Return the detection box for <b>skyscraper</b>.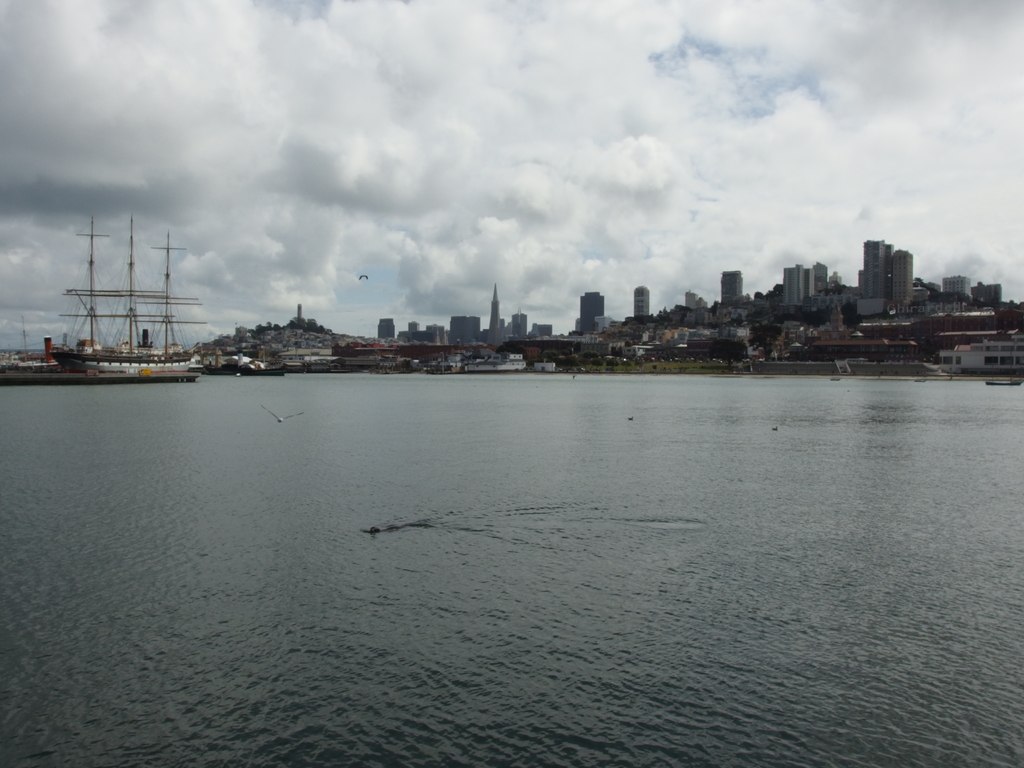
detection(372, 319, 395, 342).
